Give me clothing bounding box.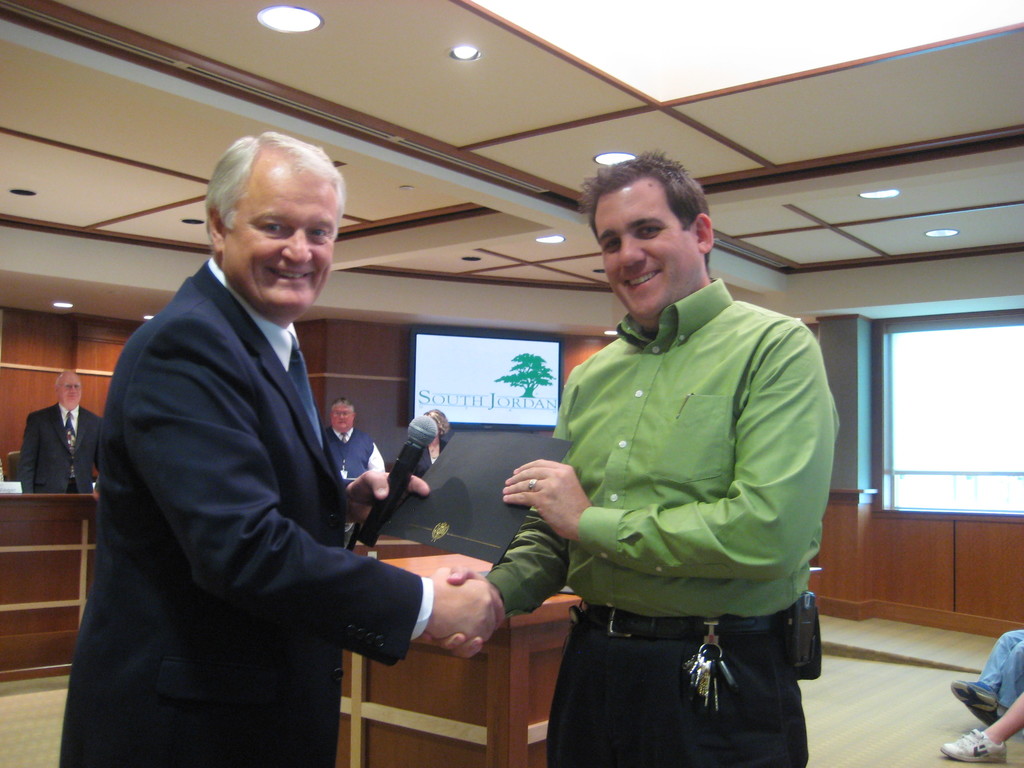
x1=975 y1=630 x2=1023 y2=715.
